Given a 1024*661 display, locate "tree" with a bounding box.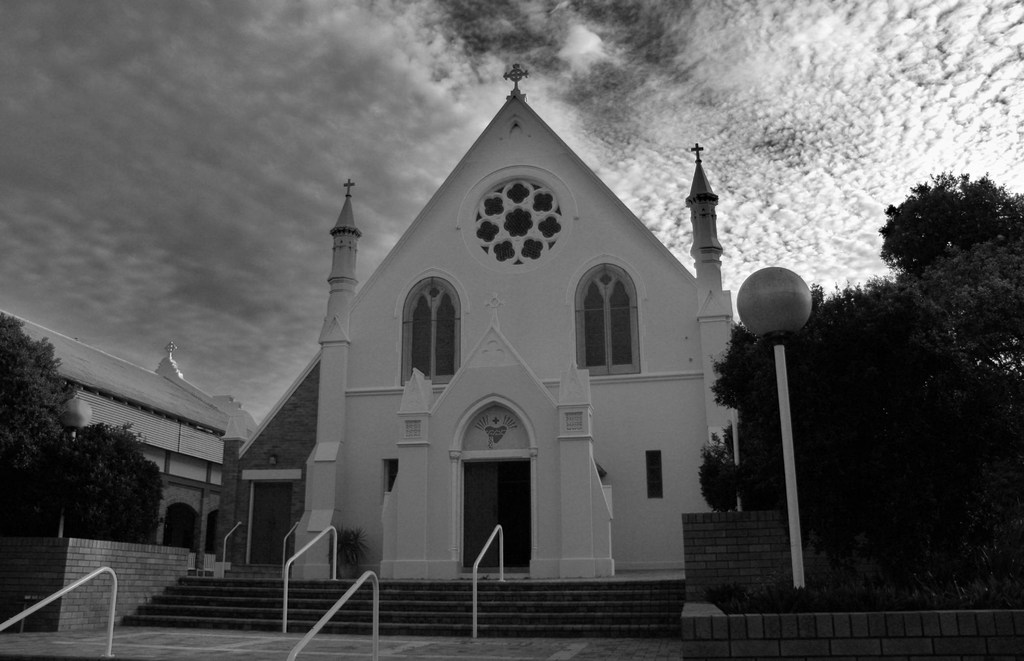
Located: (left=876, top=167, right=1023, bottom=375).
